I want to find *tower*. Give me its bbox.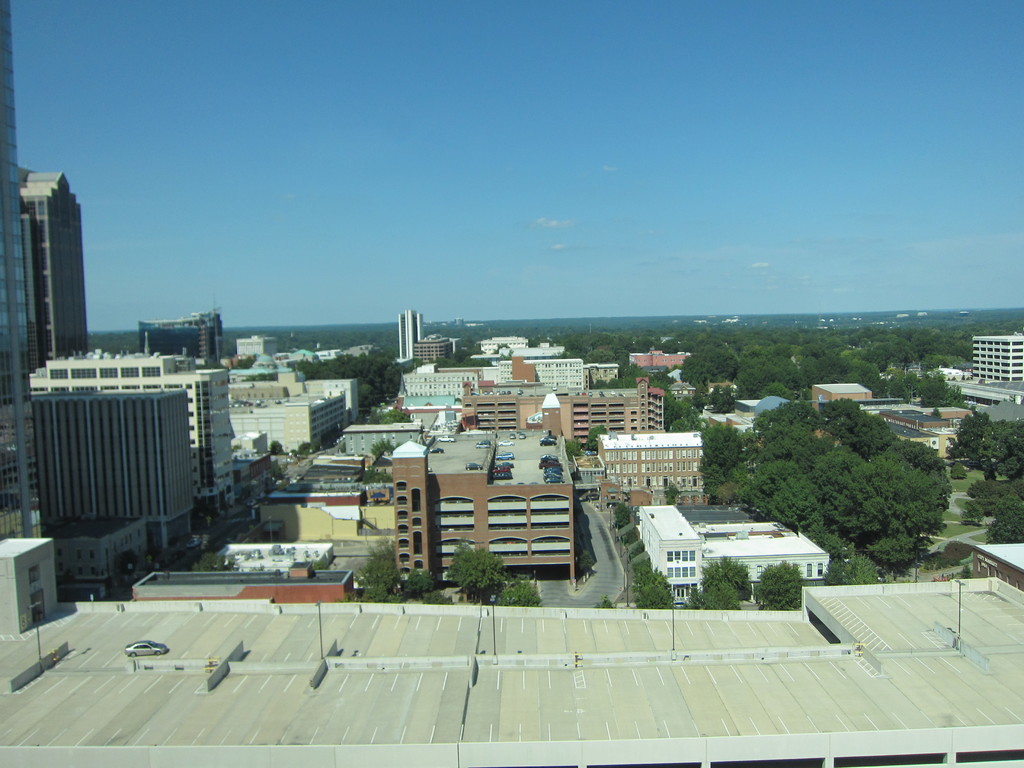
136 322 219 376.
